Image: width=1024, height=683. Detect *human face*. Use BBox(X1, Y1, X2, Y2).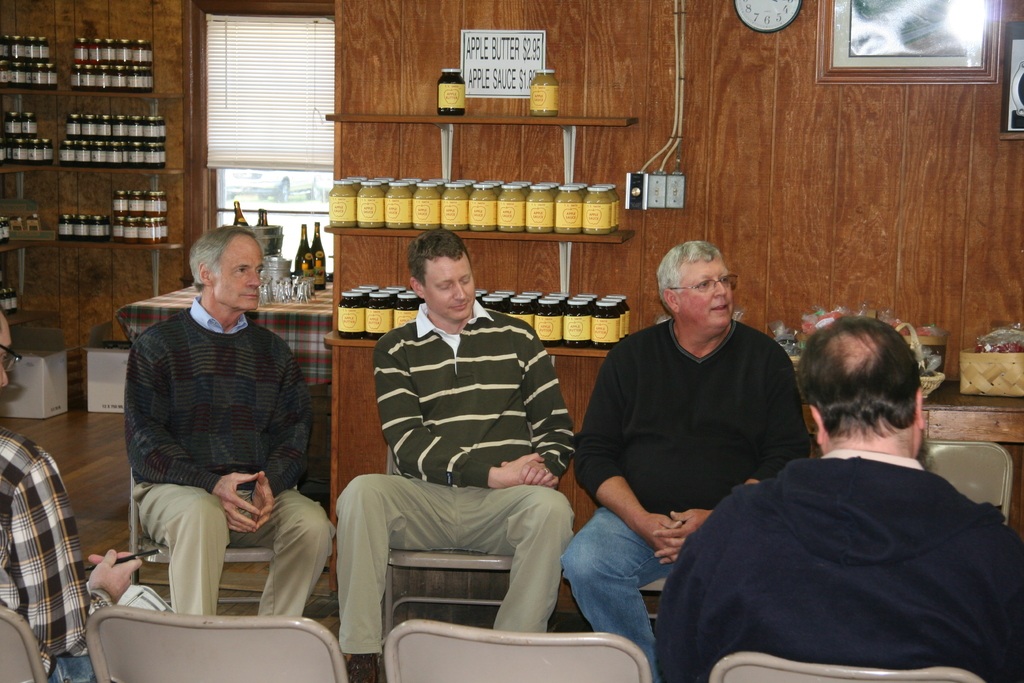
BBox(214, 238, 264, 312).
